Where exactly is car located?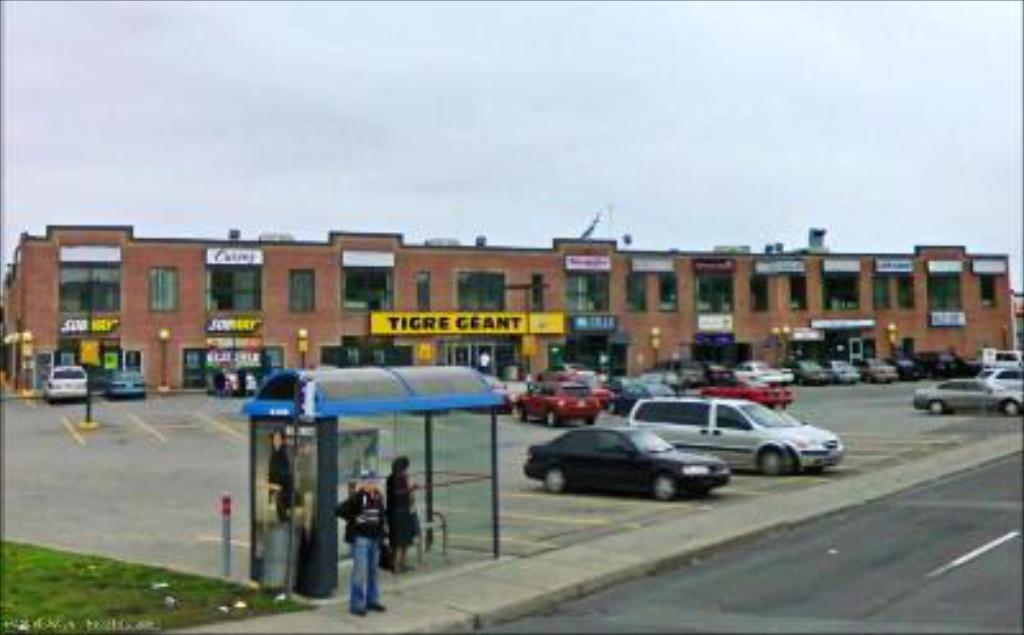
Its bounding box is 44/356/92/407.
